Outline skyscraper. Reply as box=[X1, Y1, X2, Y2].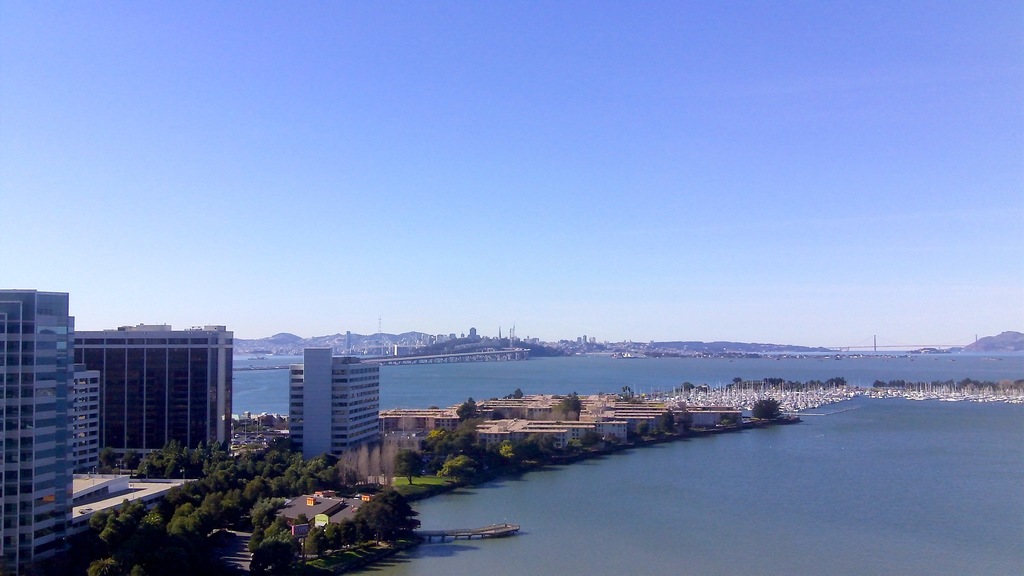
box=[0, 280, 86, 552].
